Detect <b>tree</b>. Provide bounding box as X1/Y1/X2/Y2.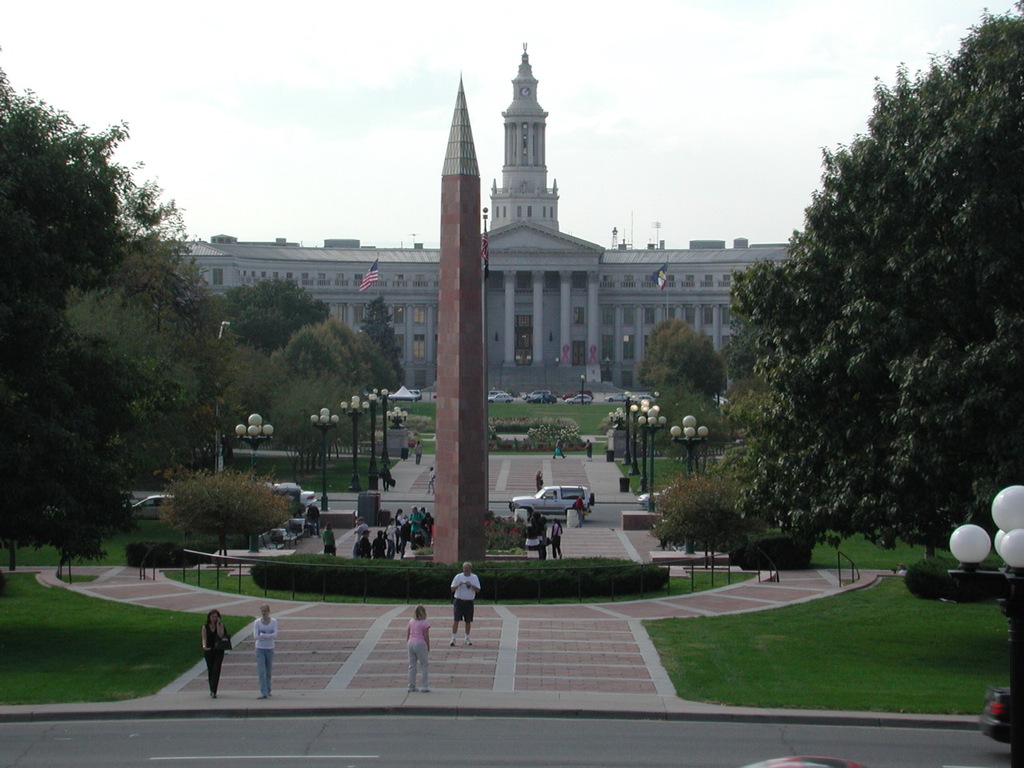
351/293/402/366.
